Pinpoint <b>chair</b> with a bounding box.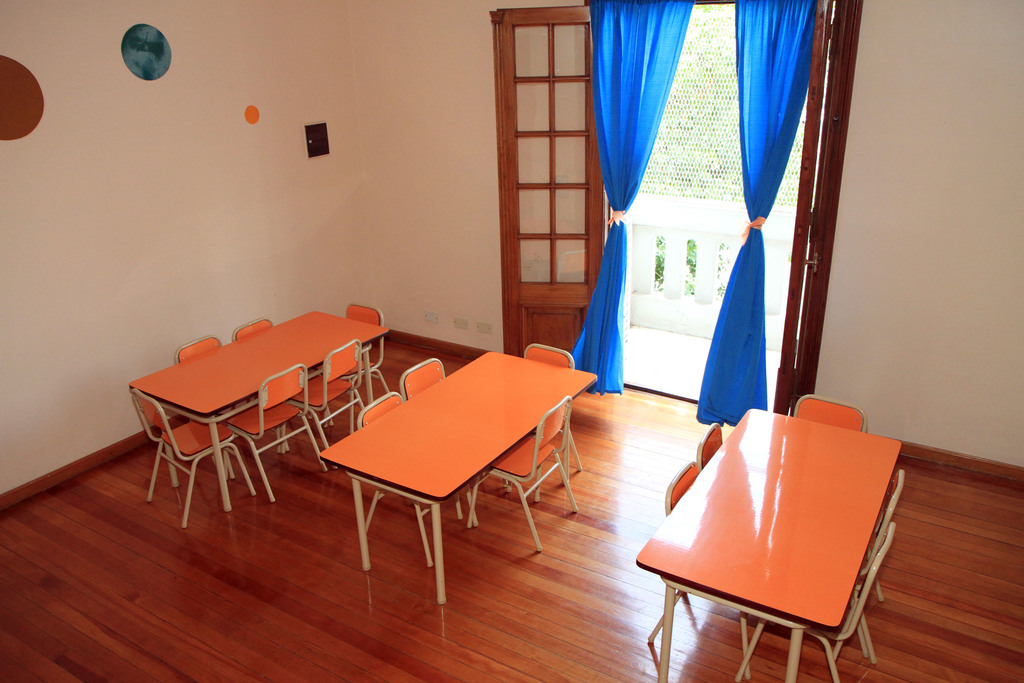
640 457 750 677.
